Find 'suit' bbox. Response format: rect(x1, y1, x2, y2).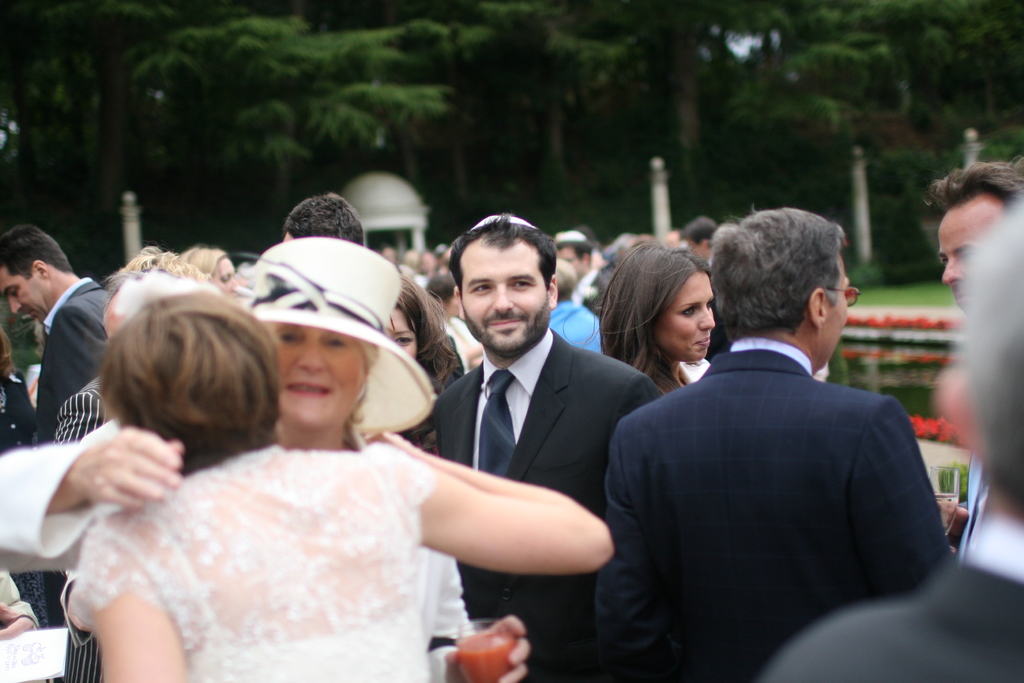
rect(609, 225, 961, 673).
